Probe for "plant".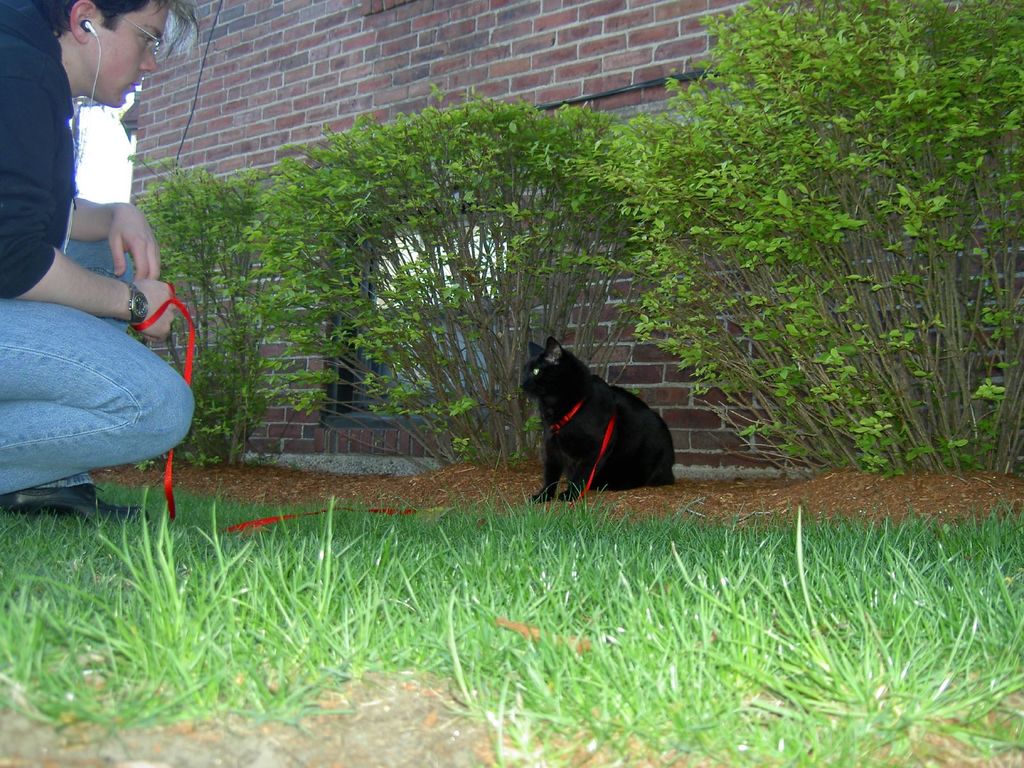
Probe result: region(236, 80, 690, 486).
